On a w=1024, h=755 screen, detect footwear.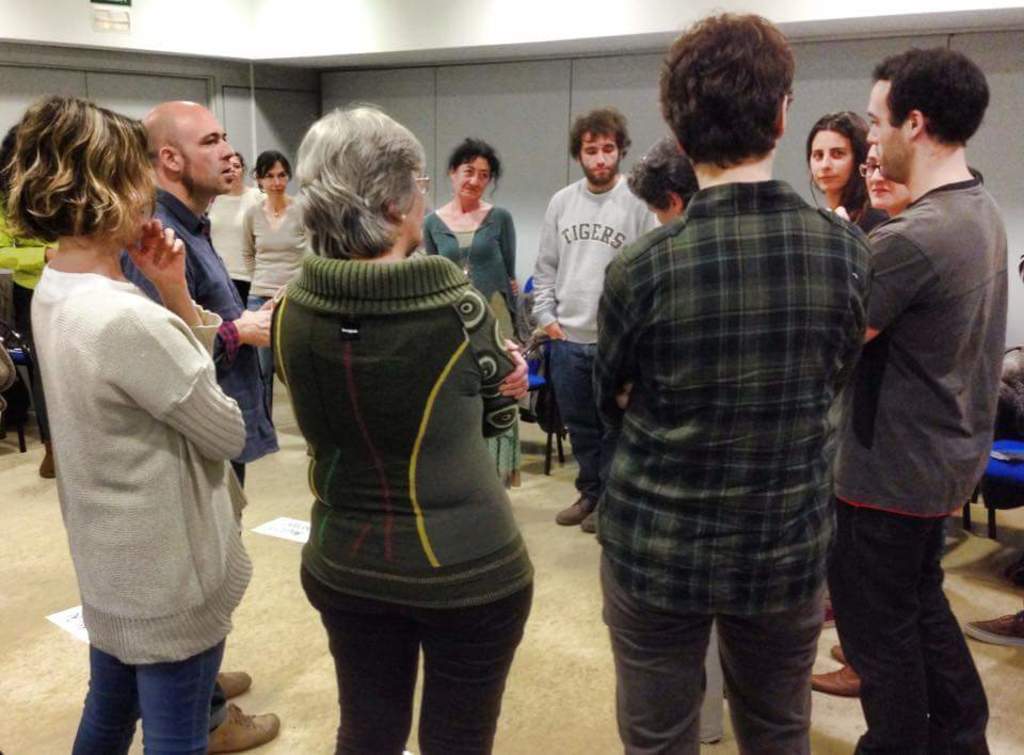
bbox(830, 646, 843, 661).
